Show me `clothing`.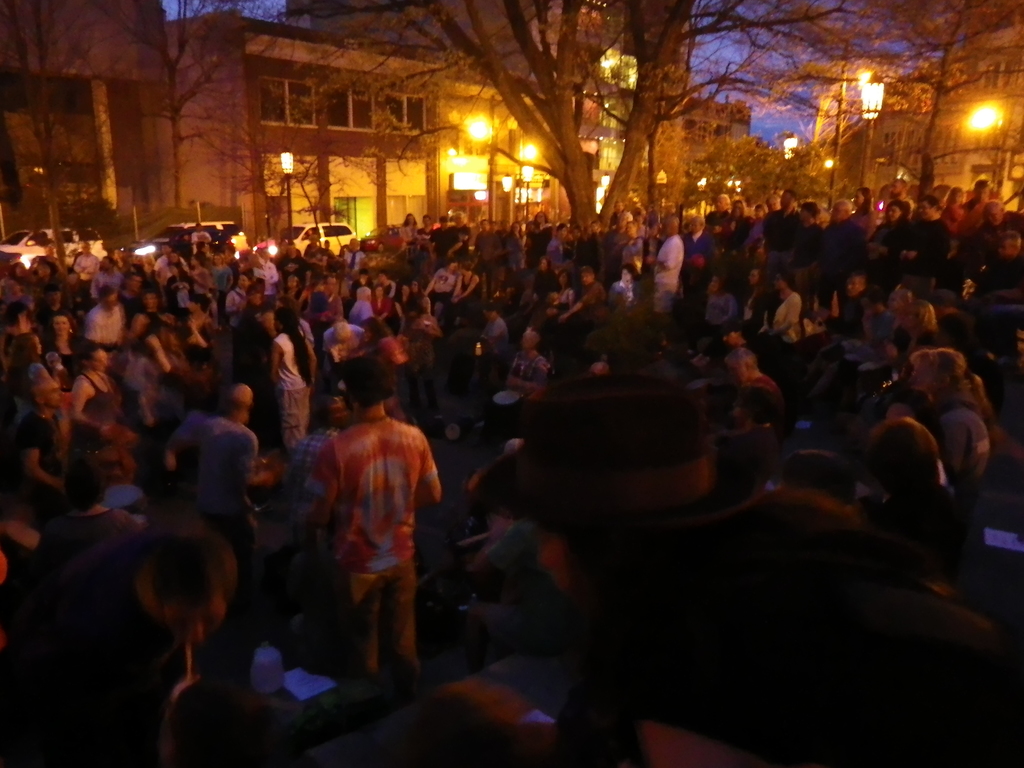
`clothing` is here: left=422, top=270, right=465, bottom=301.
